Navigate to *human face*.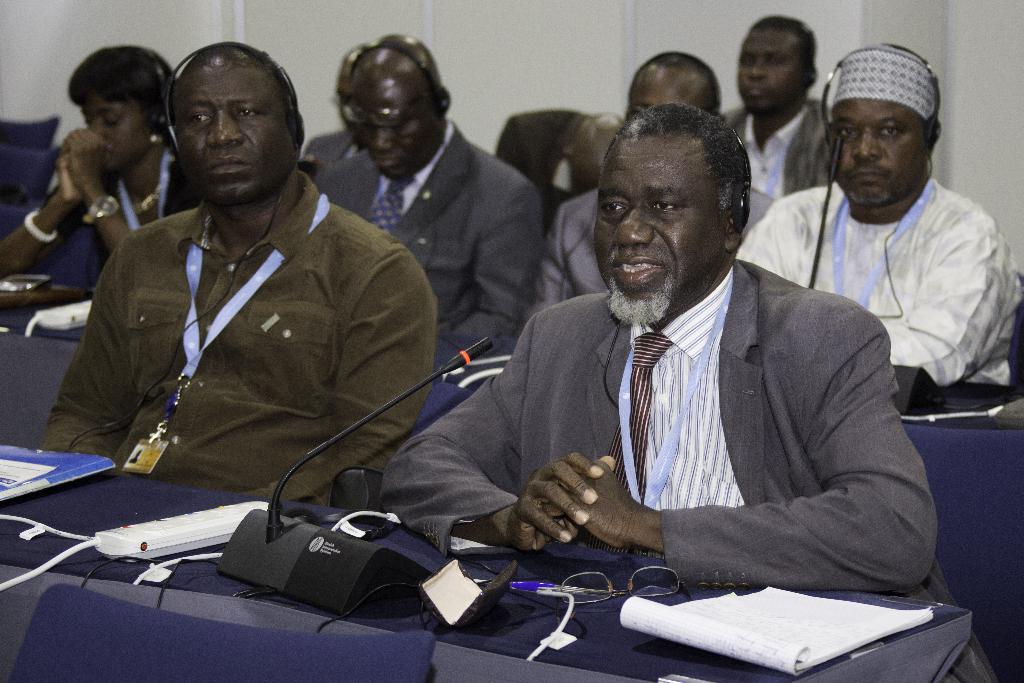
Navigation target: <region>351, 72, 445, 177</region>.
